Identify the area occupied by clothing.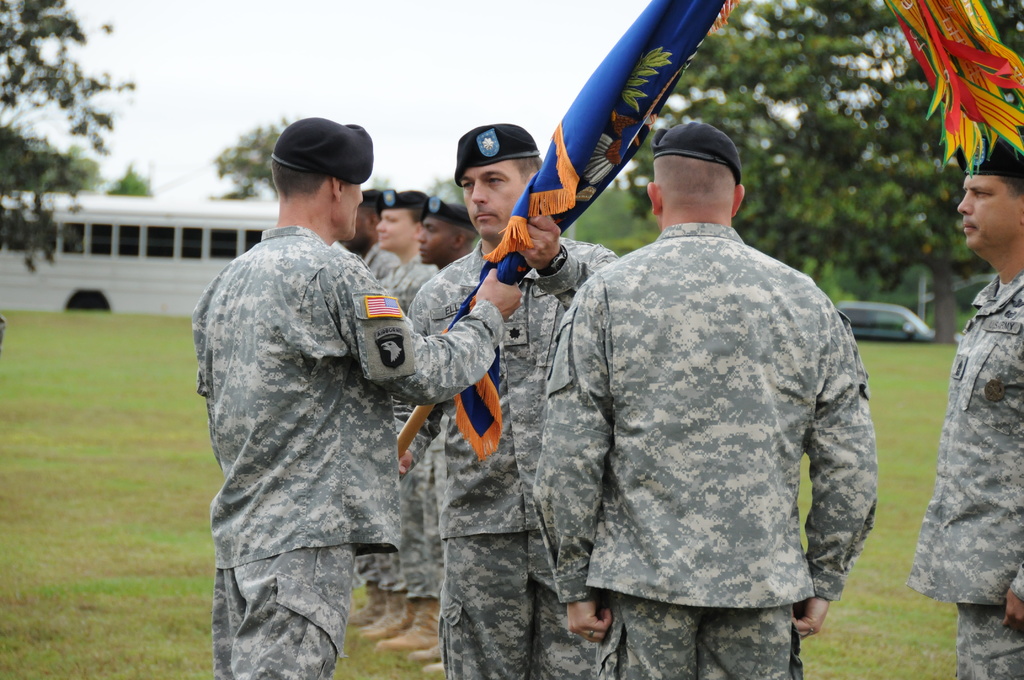
Area: rect(420, 250, 612, 516).
